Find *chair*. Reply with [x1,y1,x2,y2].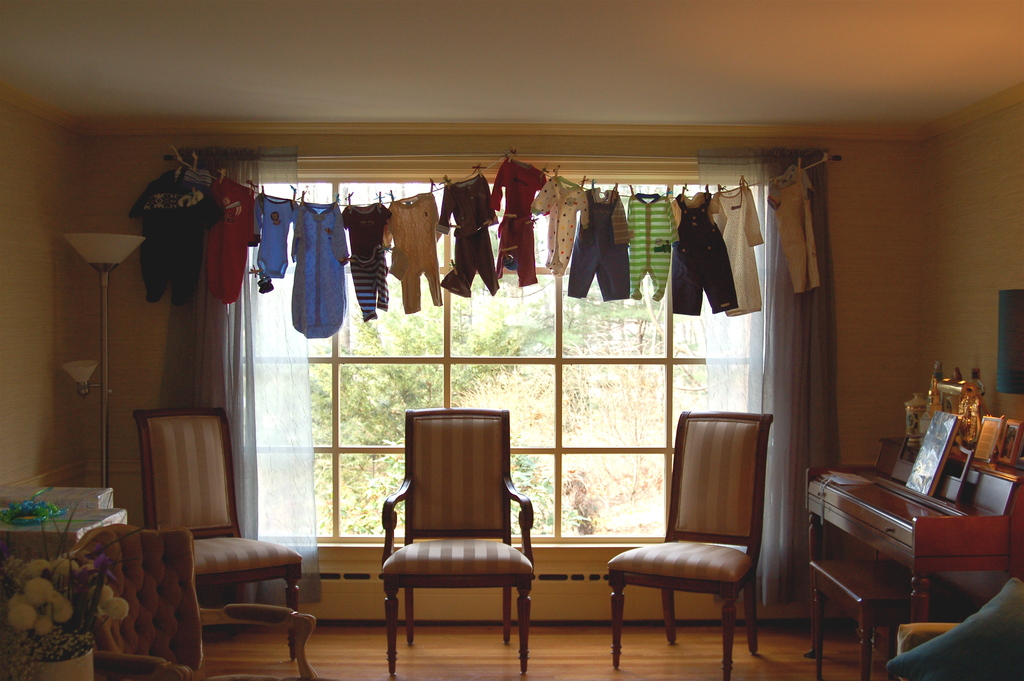
[78,515,325,680].
